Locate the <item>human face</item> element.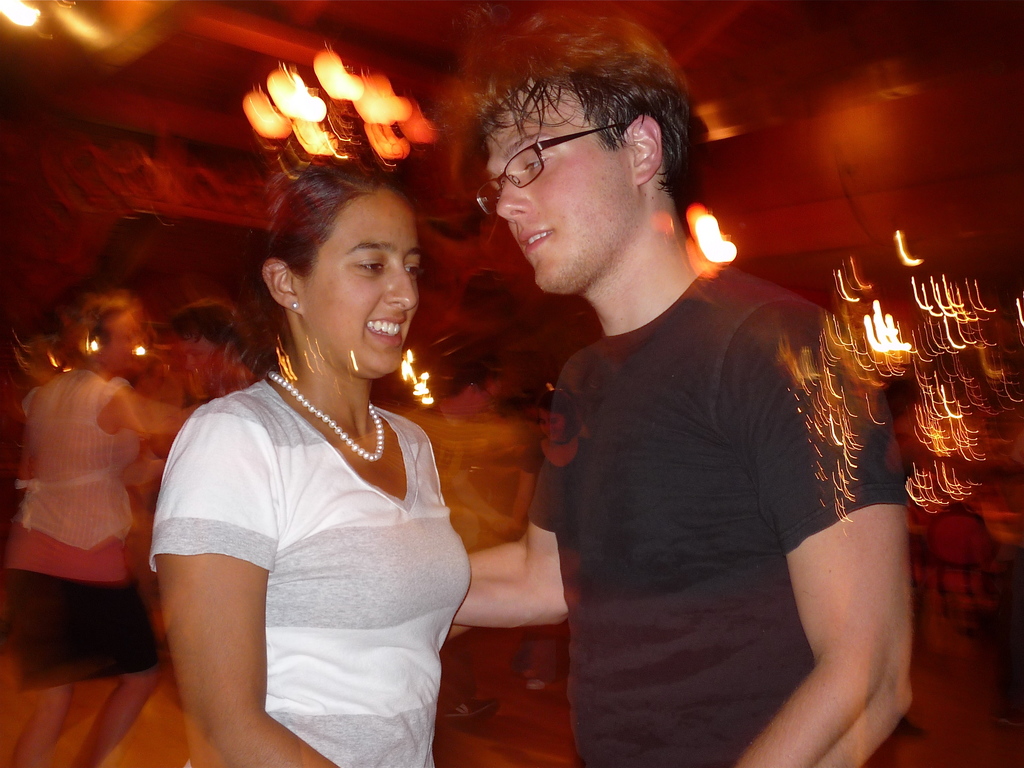
Element bbox: 303/197/424/377.
